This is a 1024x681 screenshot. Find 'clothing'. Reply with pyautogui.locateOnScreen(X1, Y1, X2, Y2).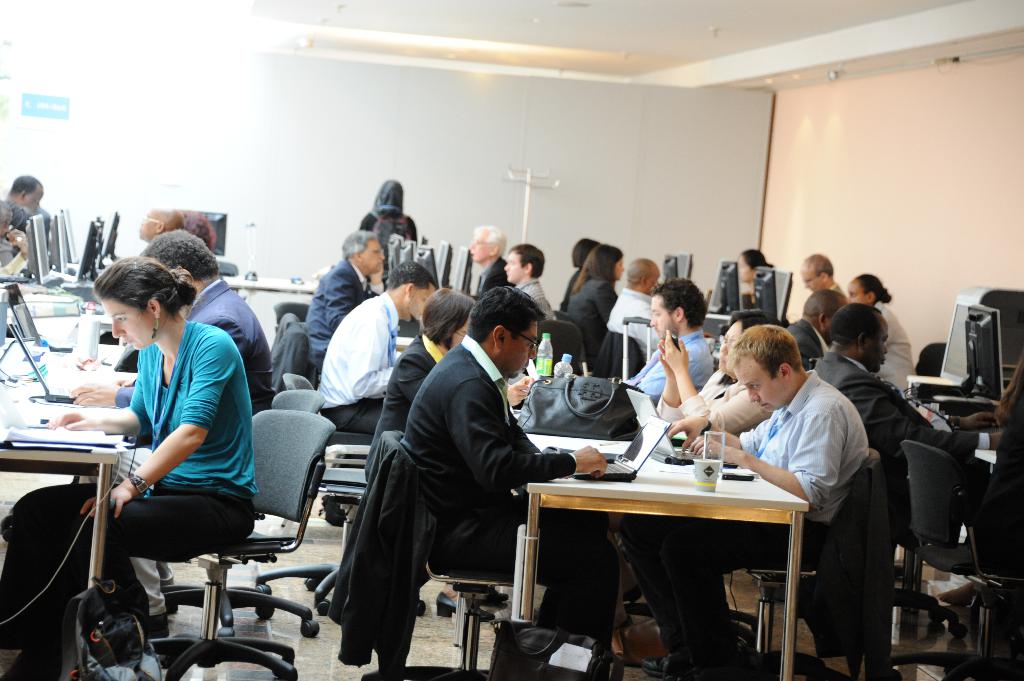
pyautogui.locateOnScreen(321, 285, 409, 520).
